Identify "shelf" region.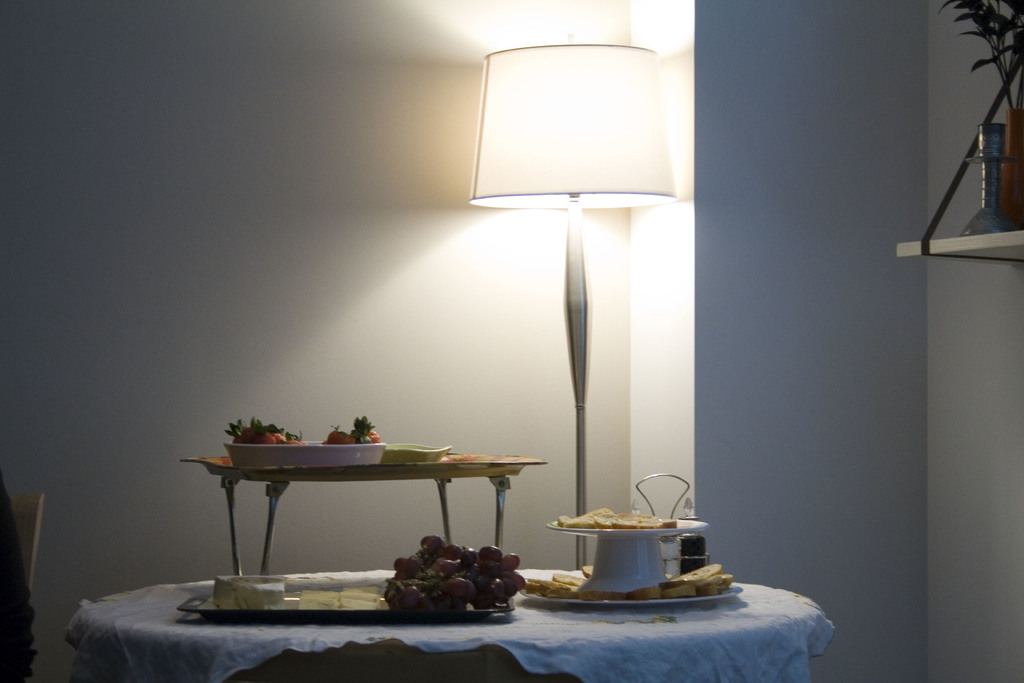
Region: locate(895, 78, 1023, 254).
